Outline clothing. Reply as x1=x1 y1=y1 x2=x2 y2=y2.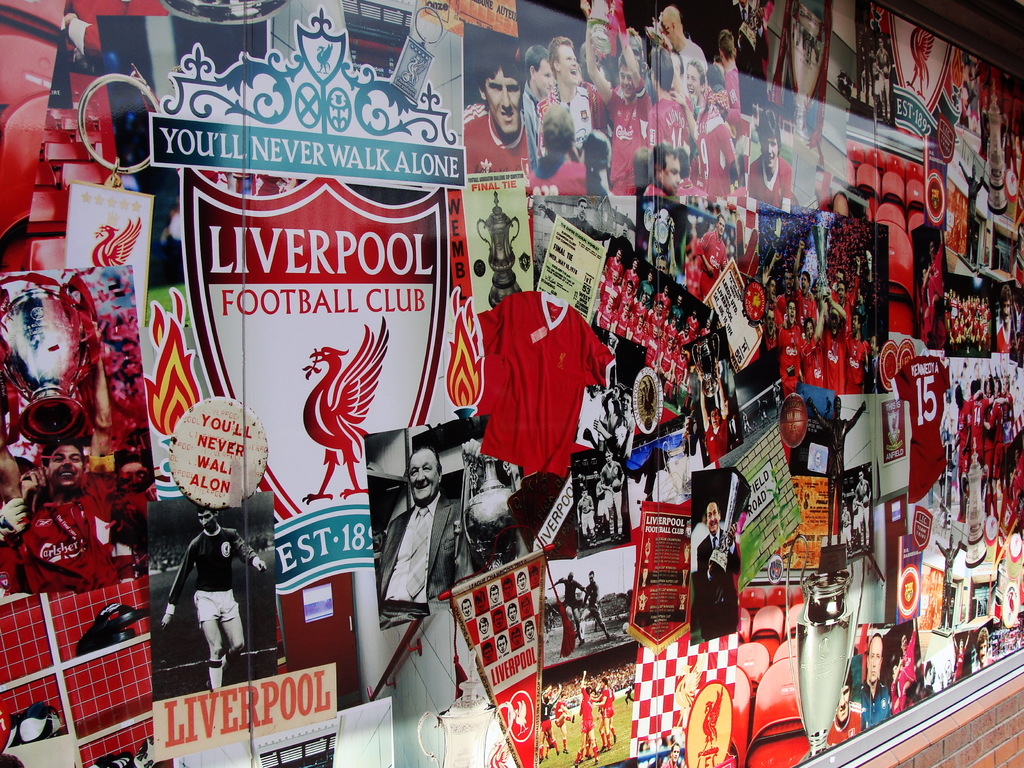
x1=691 y1=100 x2=740 y2=203.
